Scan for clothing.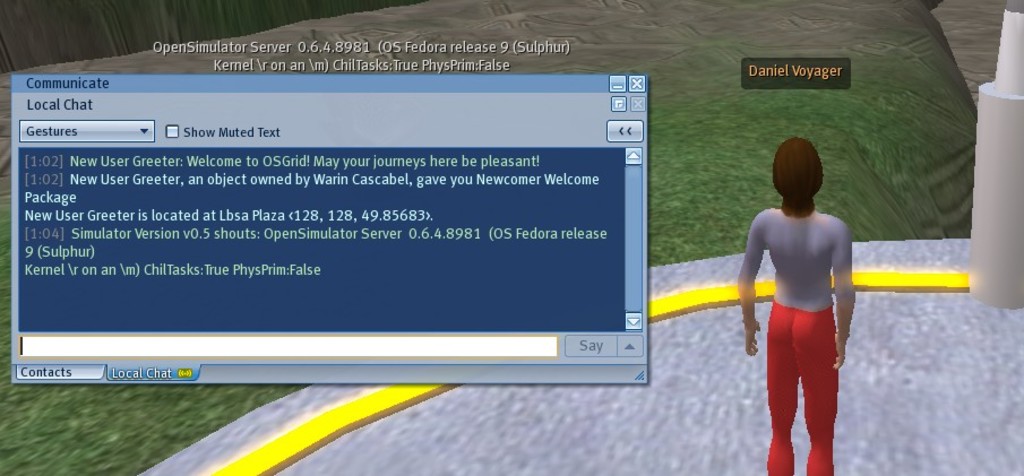
Scan result: pyautogui.locateOnScreen(737, 137, 871, 424).
